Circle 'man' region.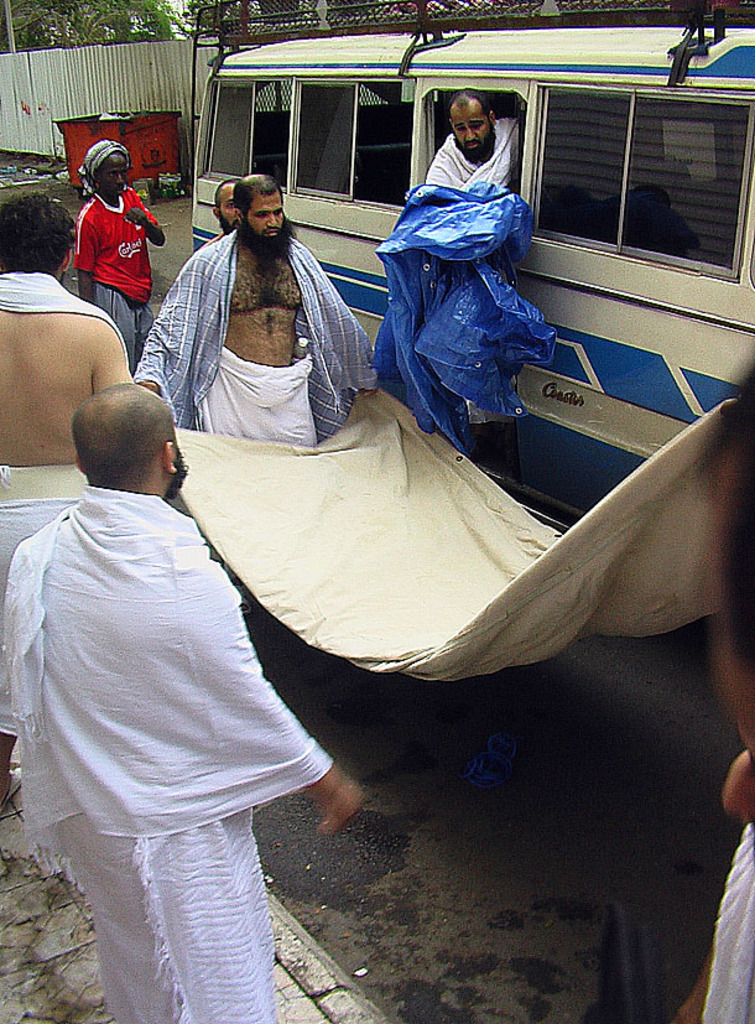
Region: bbox=(217, 177, 243, 241).
